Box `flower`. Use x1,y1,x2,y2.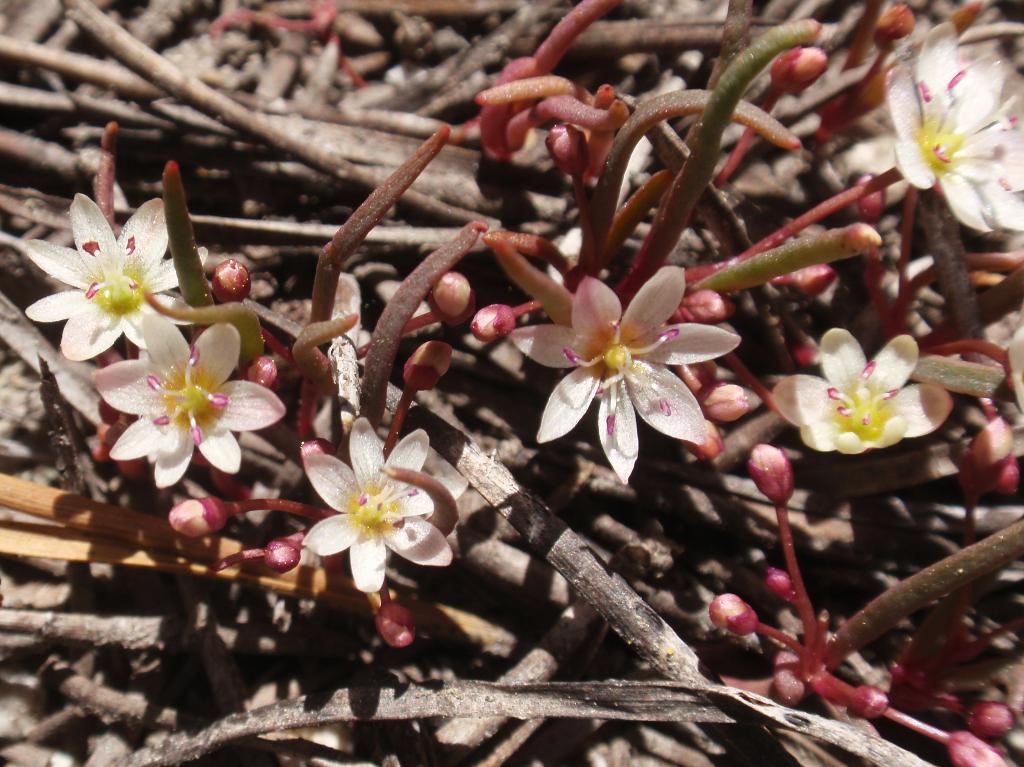
751,436,805,502.
